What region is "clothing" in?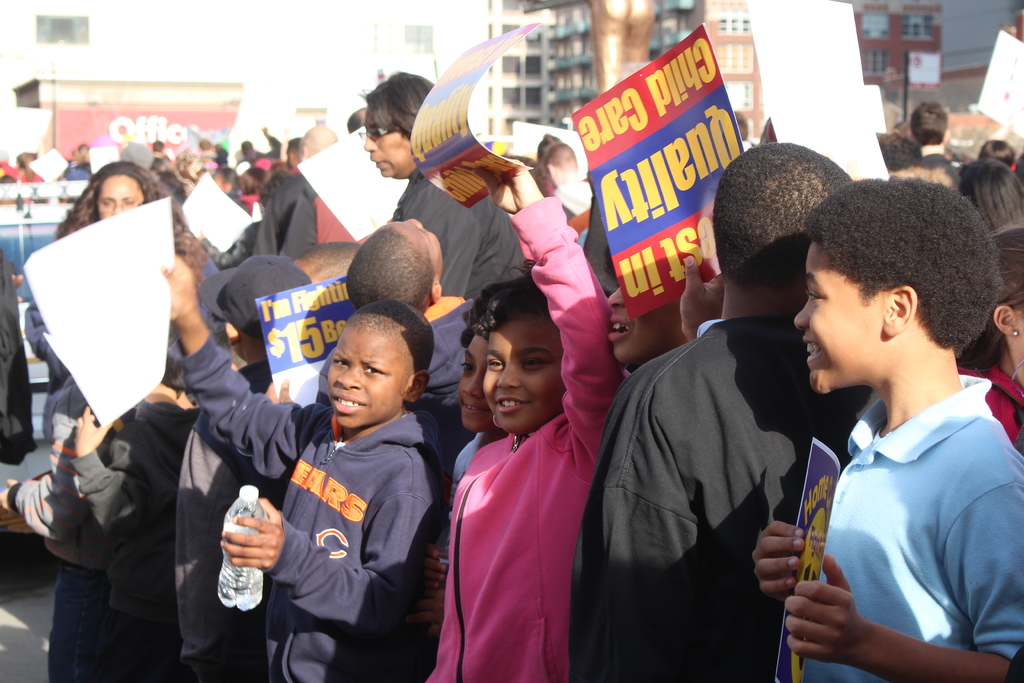
(left=390, top=165, right=523, bottom=297).
